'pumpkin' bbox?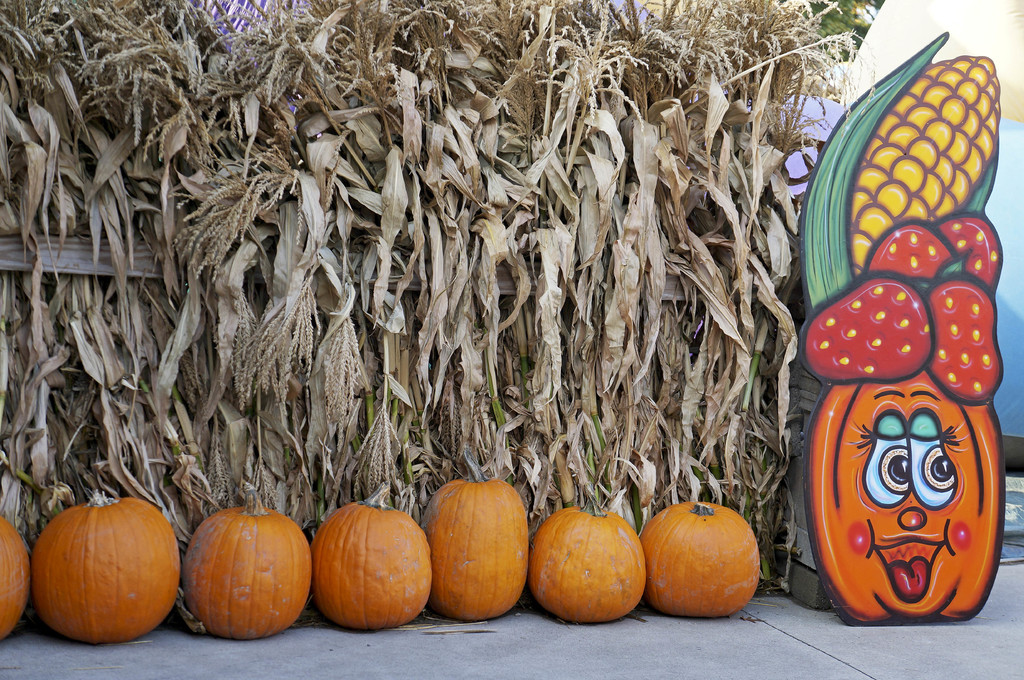
bbox=(175, 503, 298, 640)
